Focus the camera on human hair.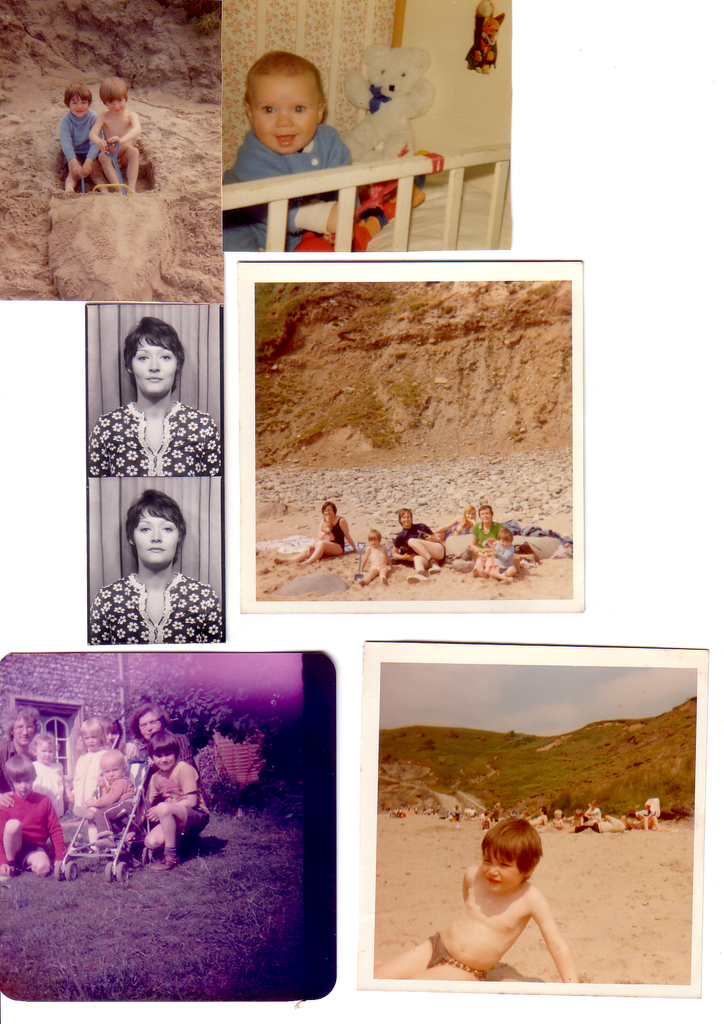
Focus region: x1=398 y1=507 x2=410 y2=524.
